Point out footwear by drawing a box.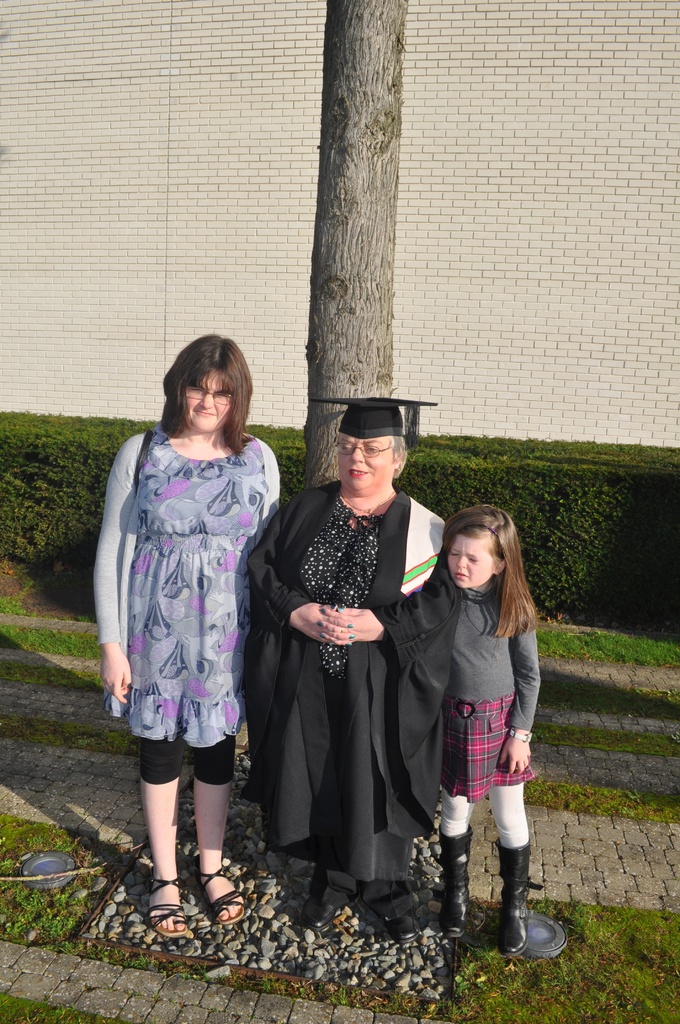
441:823:477:953.
